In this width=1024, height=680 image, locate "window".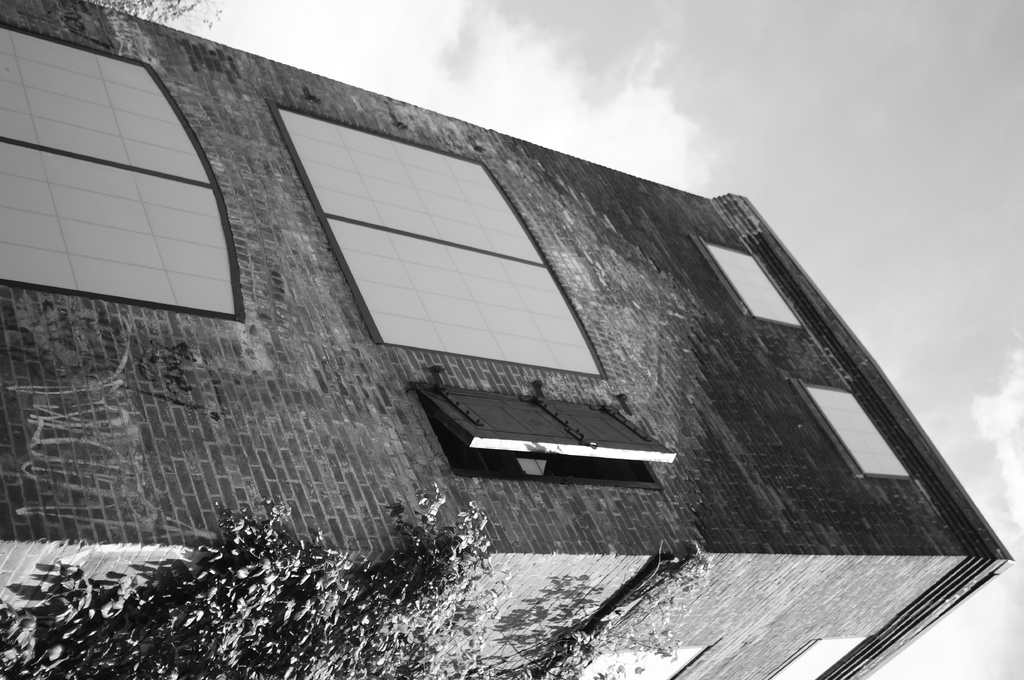
Bounding box: 418/390/682/480.
